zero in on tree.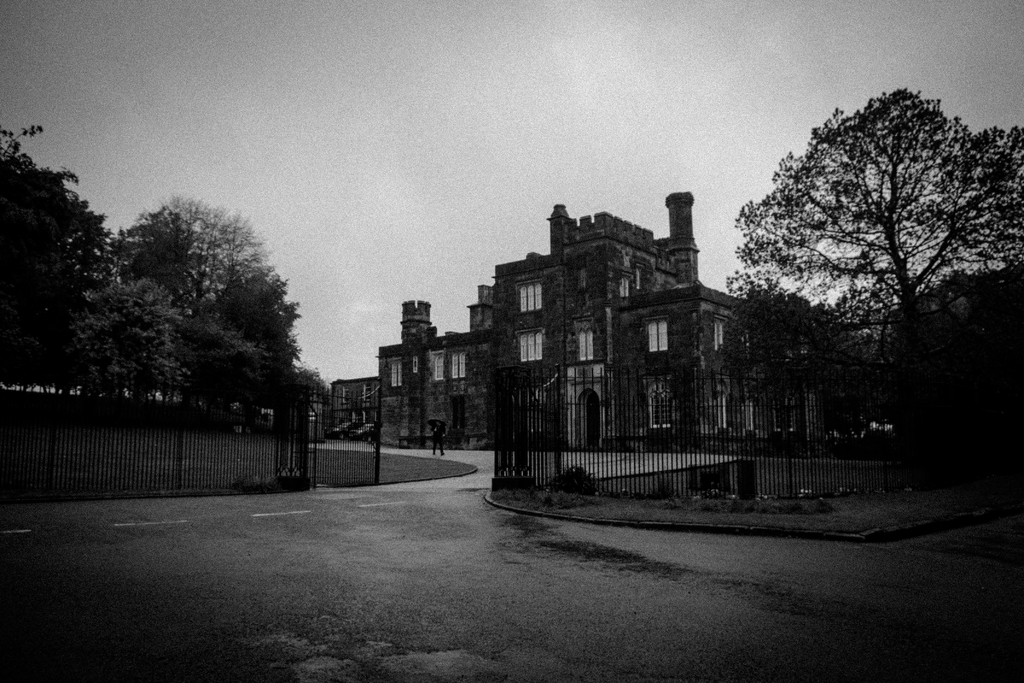
Zeroed in: left=73, top=194, right=301, bottom=409.
